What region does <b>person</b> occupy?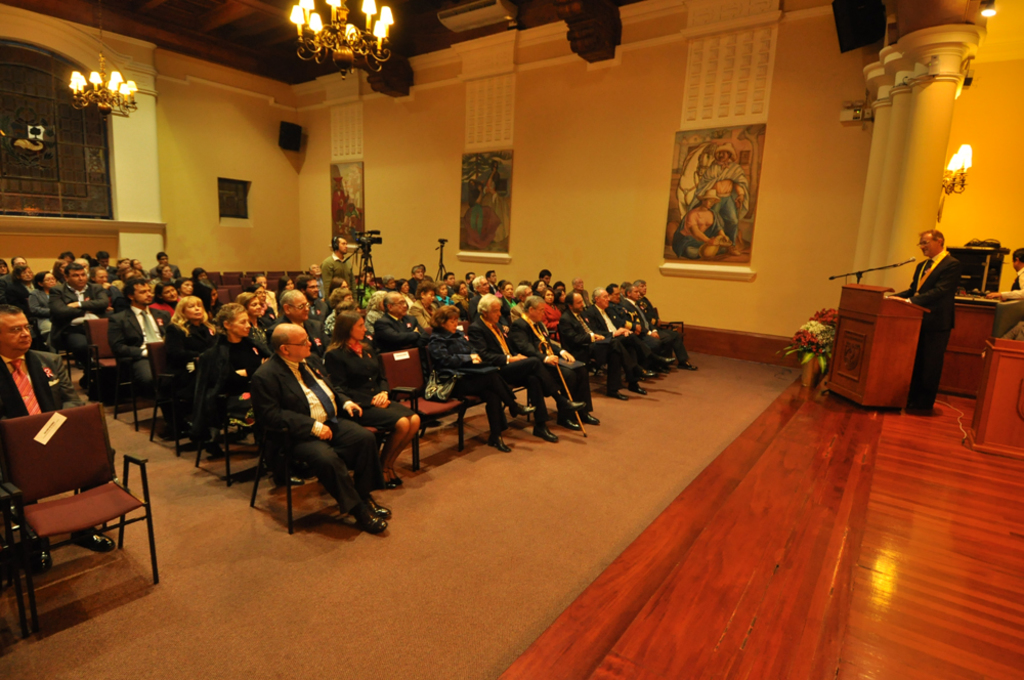
323/237/368/308.
